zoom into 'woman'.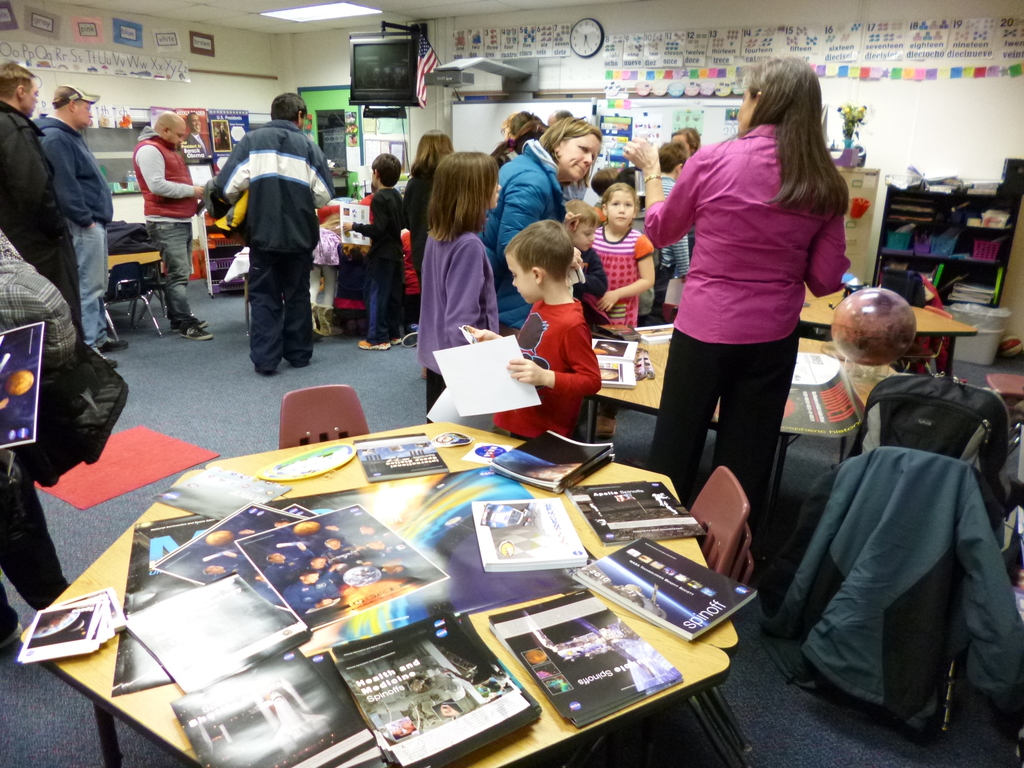
Zoom target: (x1=489, y1=120, x2=548, y2=170).
